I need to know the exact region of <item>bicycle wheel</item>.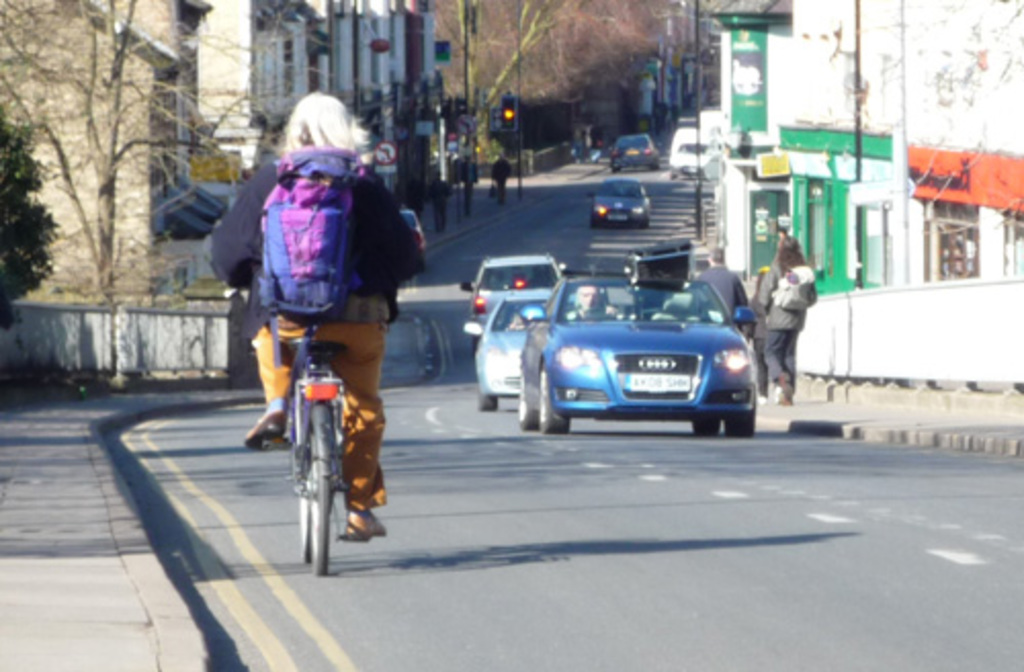
Region: 307 410 330 578.
